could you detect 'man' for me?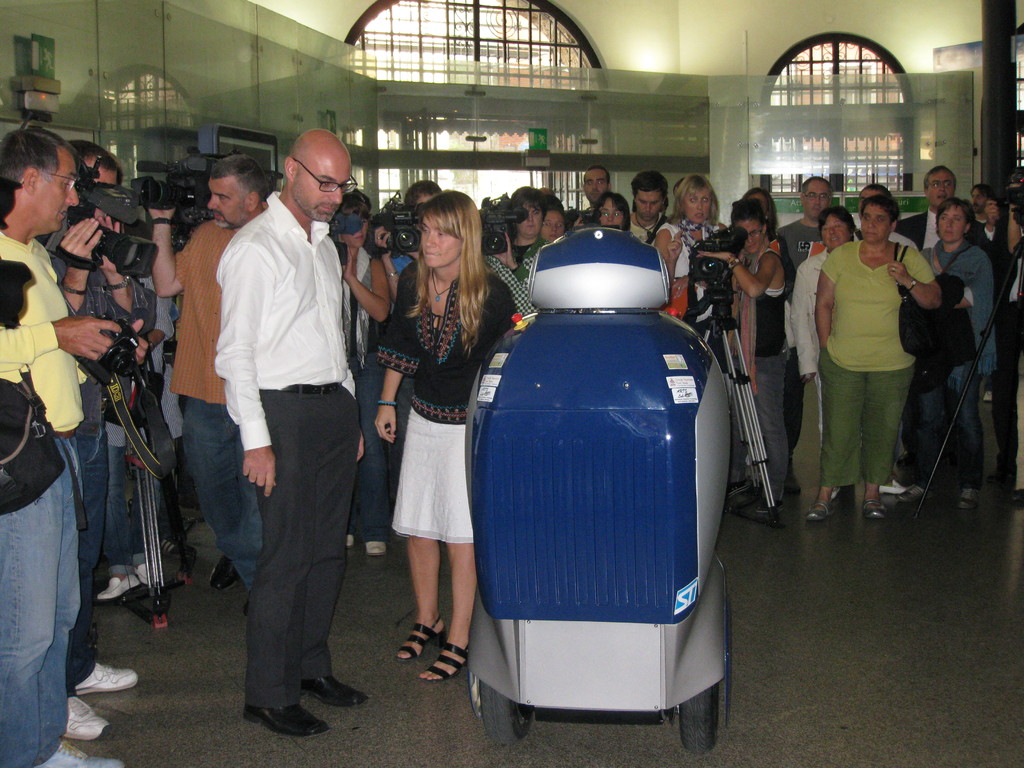
Detection result: <region>624, 172, 672, 243</region>.
